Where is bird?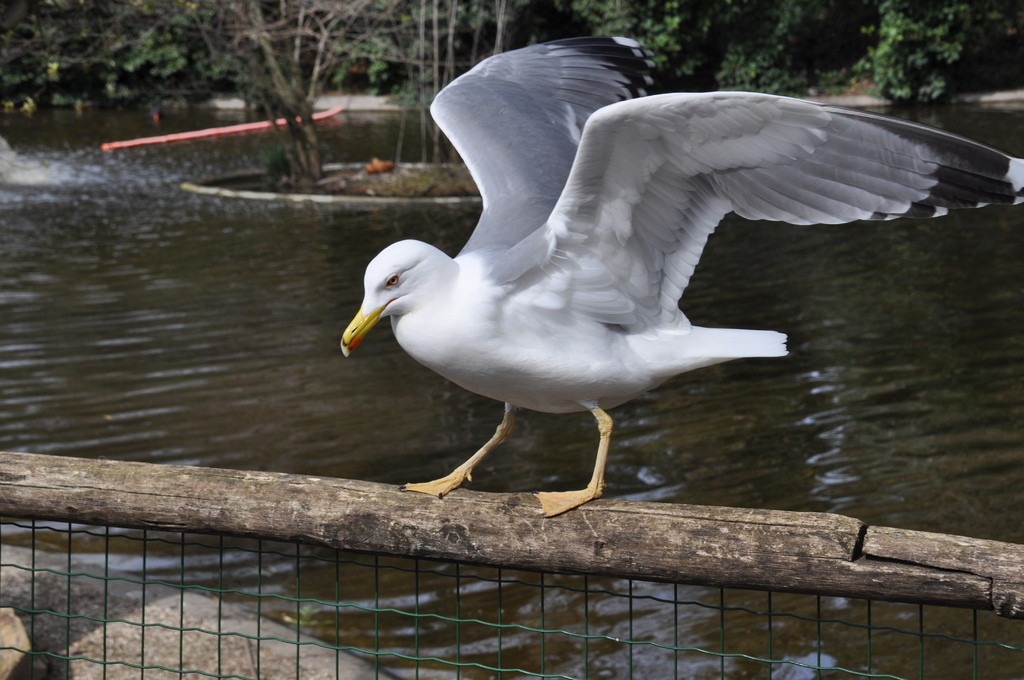
(329, 74, 999, 500).
